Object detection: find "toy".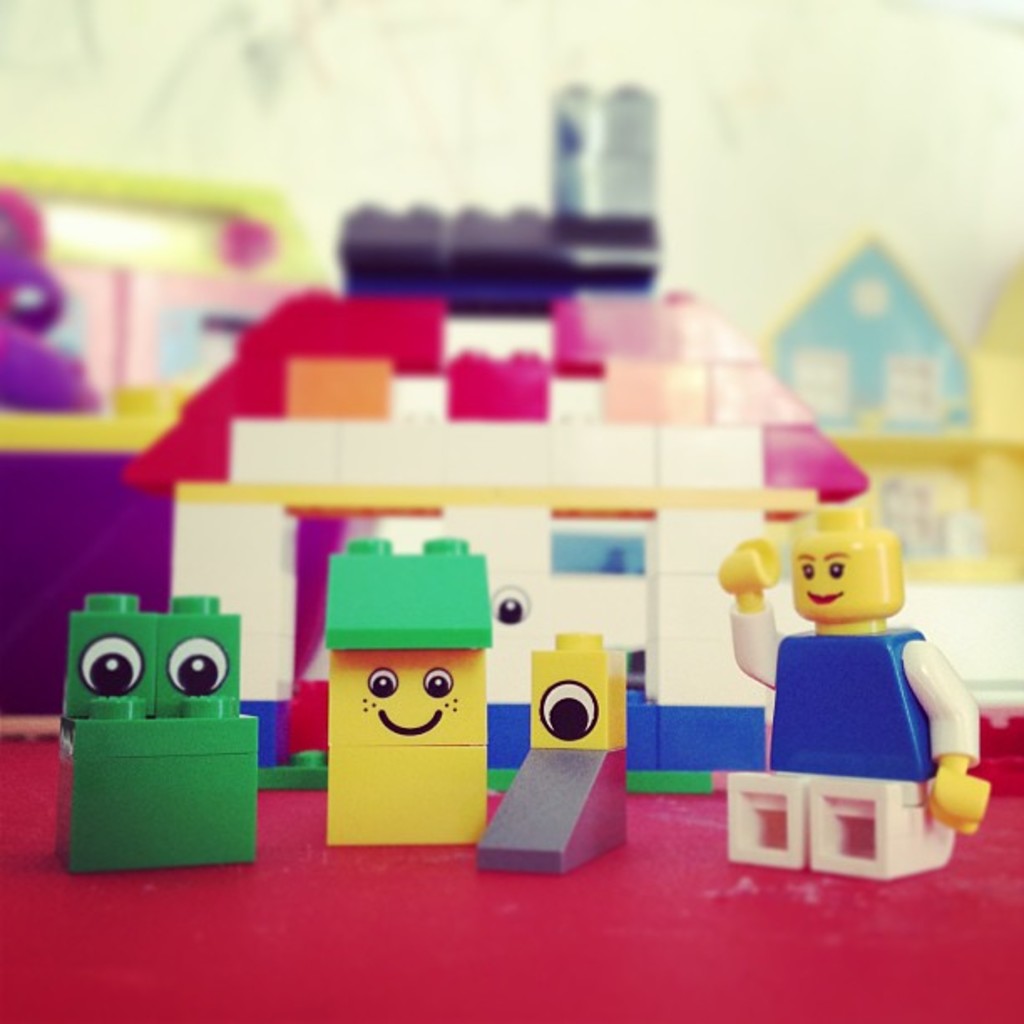
left=694, top=462, right=1007, bottom=852.
